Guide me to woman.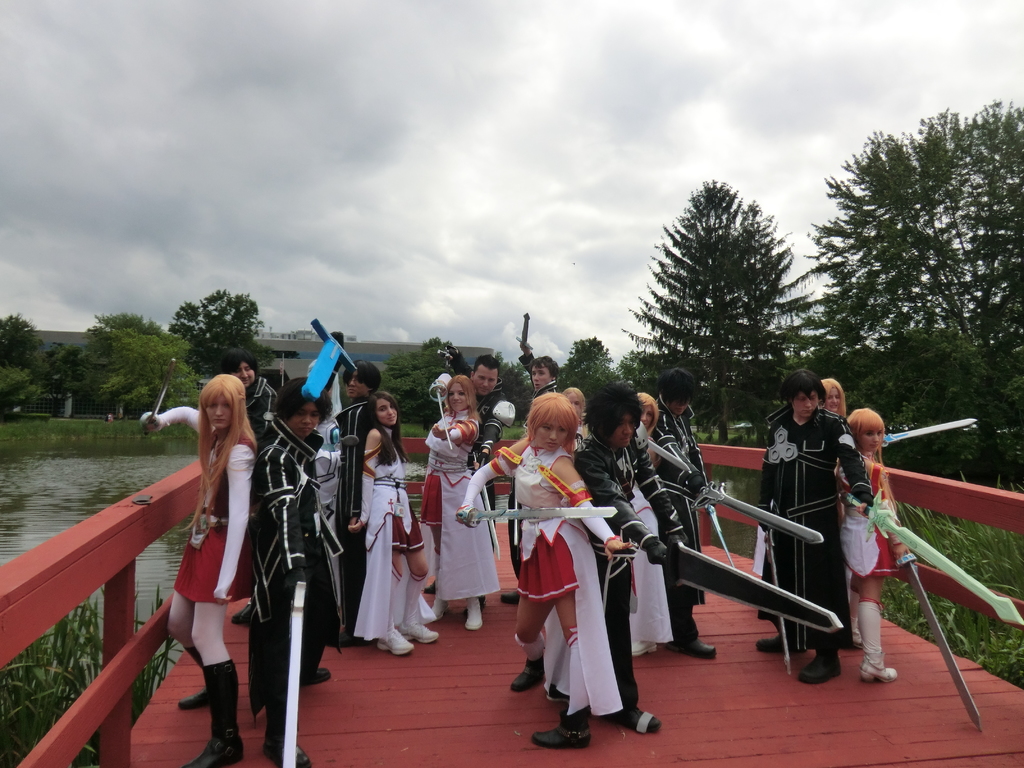
Guidance: locate(819, 379, 858, 421).
